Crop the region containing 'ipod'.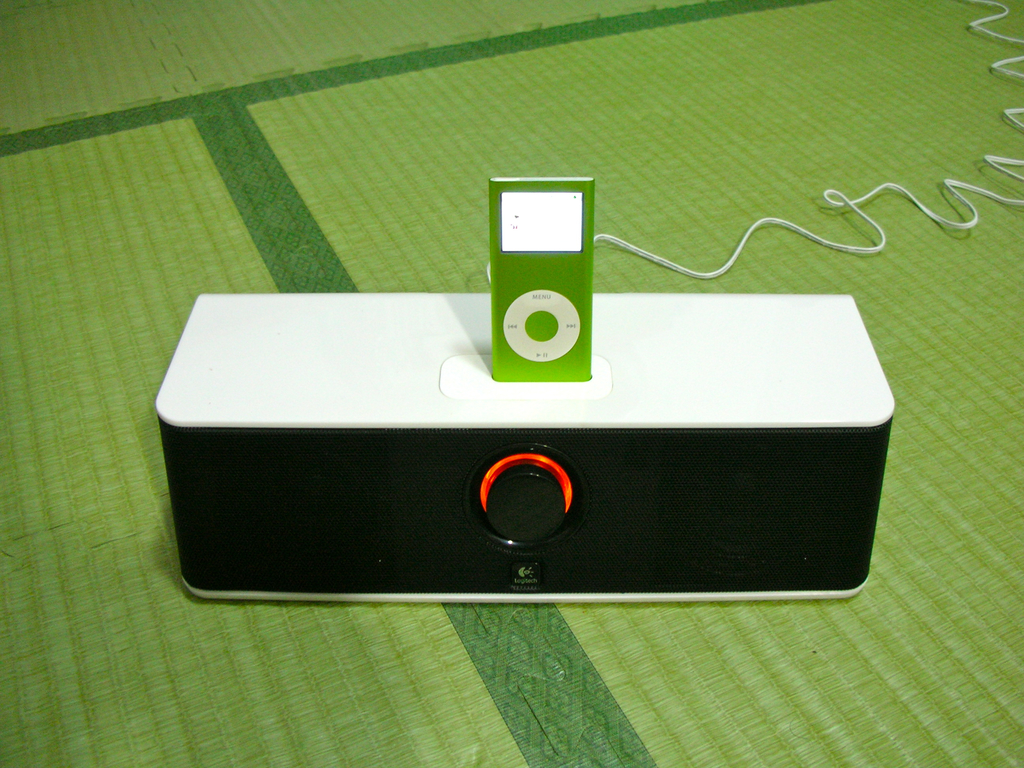
Crop region: rect(488, 172, 593, 383).
